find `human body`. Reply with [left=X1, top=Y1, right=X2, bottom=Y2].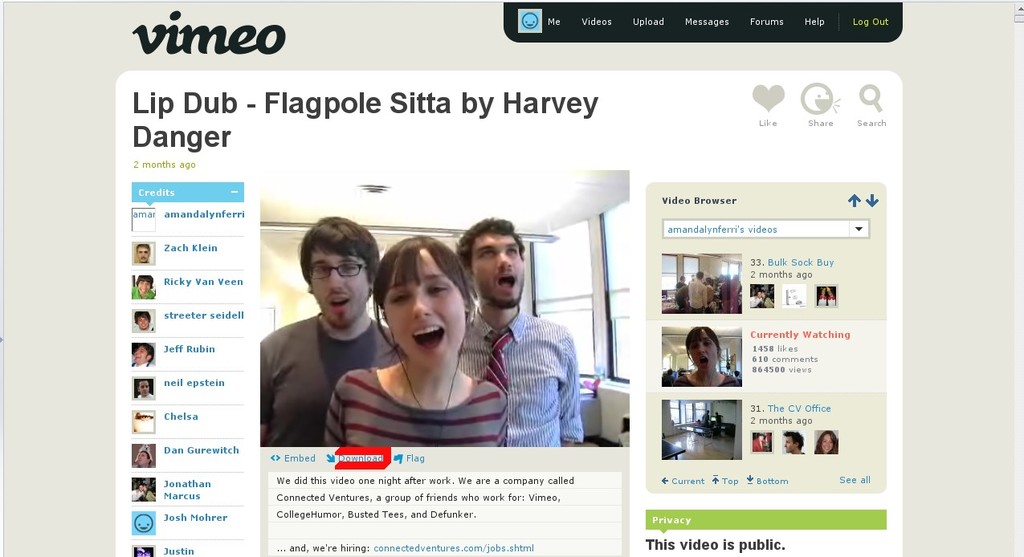
[left=674, top=372, right=739, bottom=389].
